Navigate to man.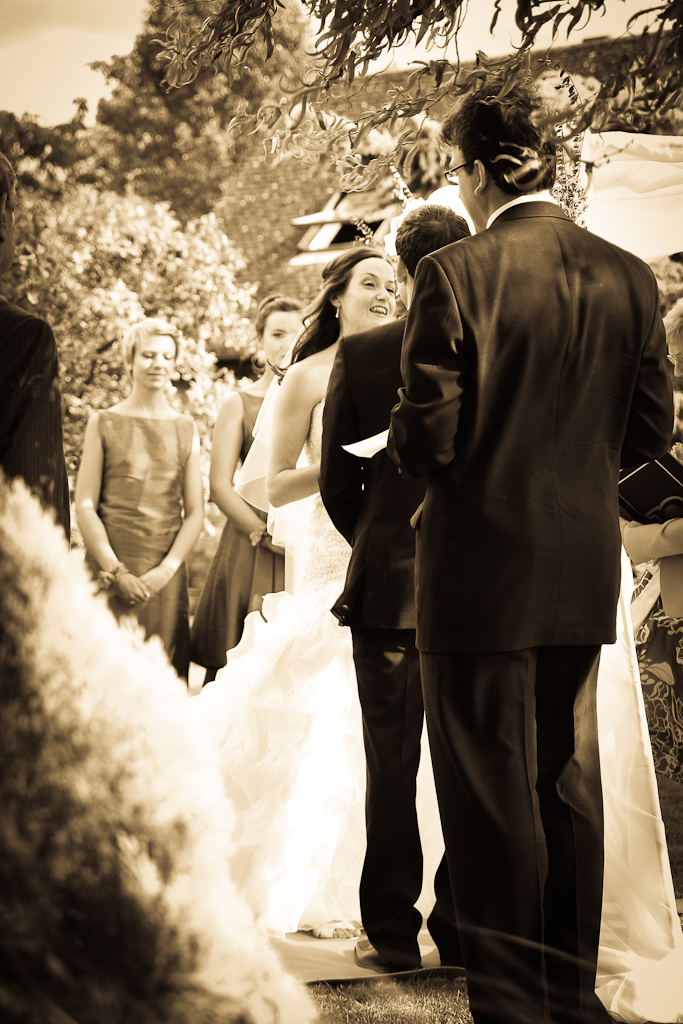
Navigation target: Rect(0, 281, 71, 535).
